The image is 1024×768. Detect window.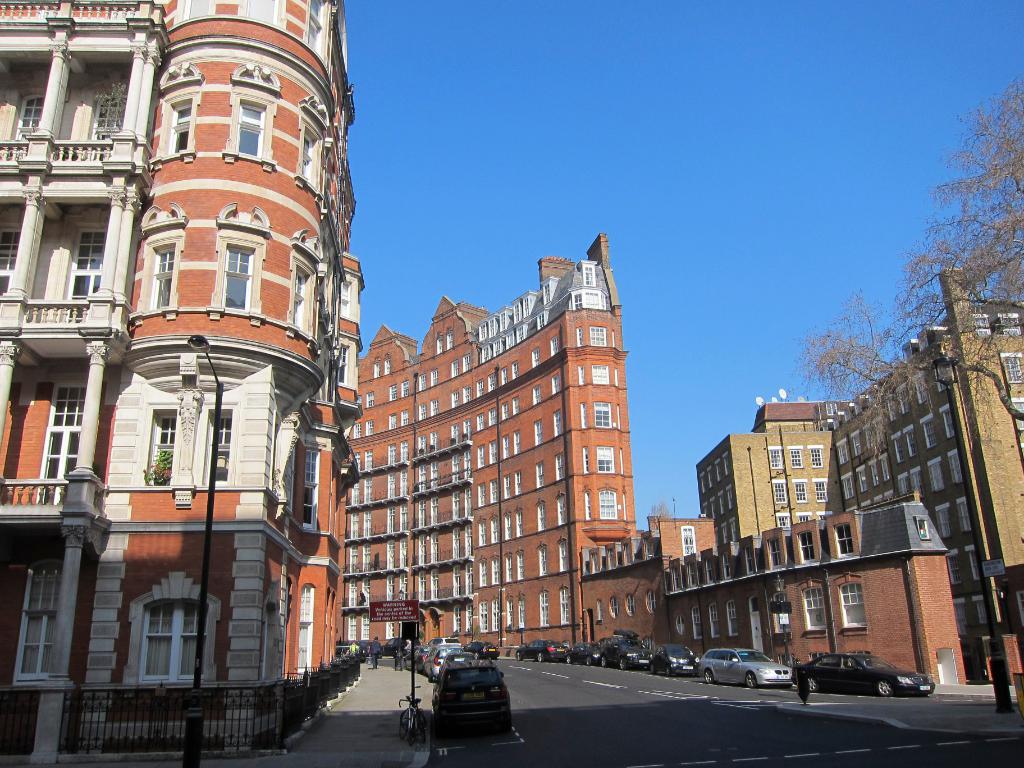
Detection: box=[623, 592, 639, 616].
